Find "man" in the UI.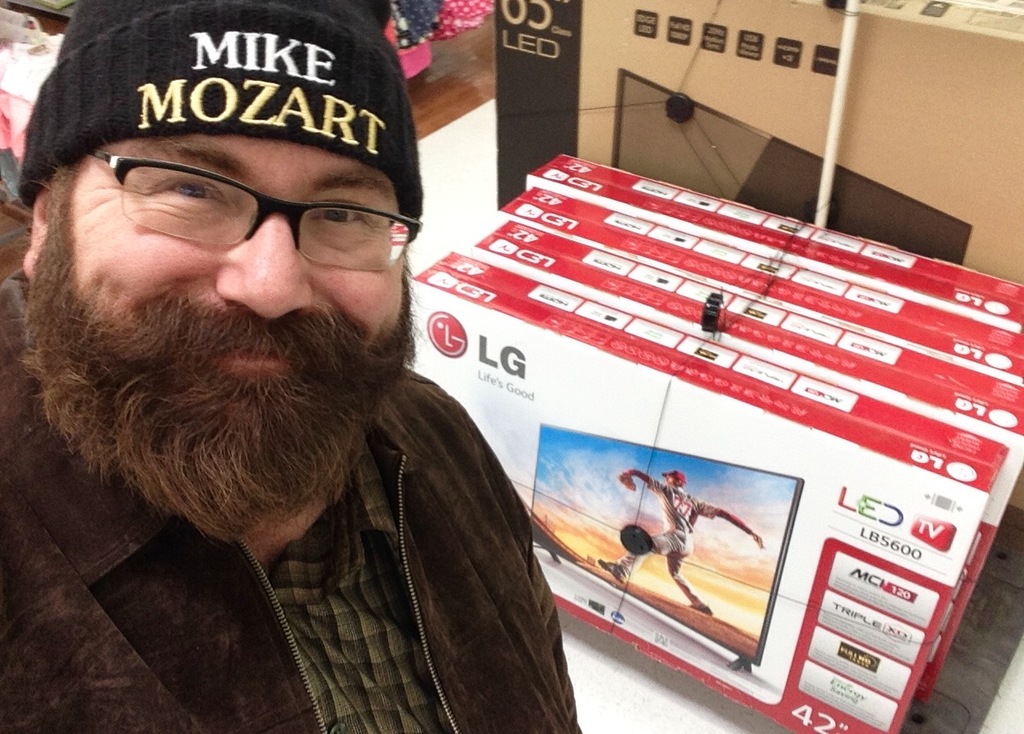
UI element at Rect(591, 465, 763, 622).
